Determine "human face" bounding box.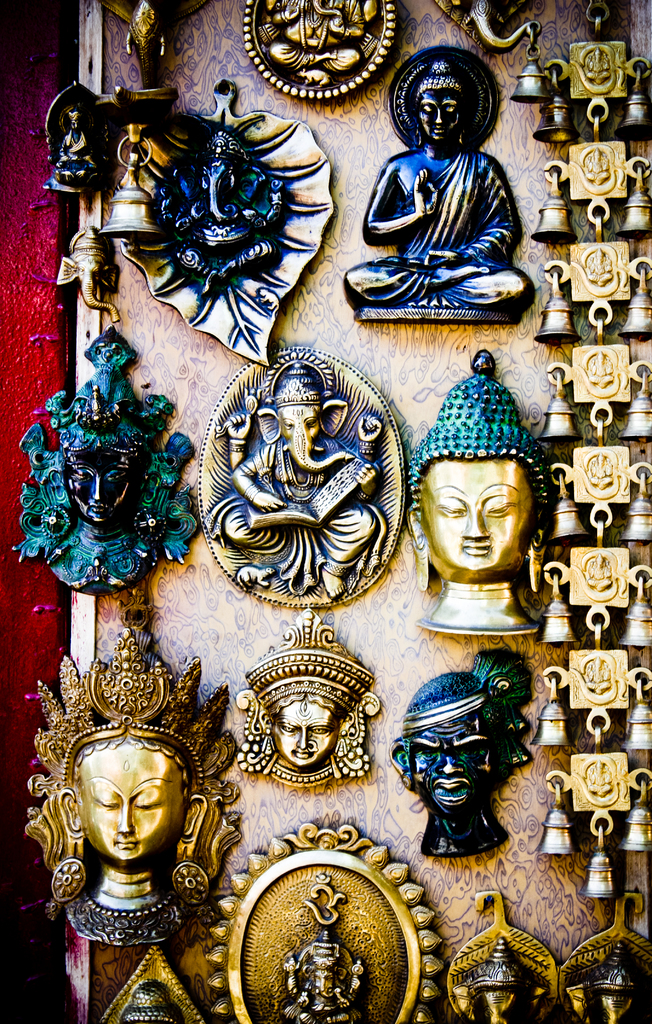
Determined: select_region(69, 732, 198, 869).
